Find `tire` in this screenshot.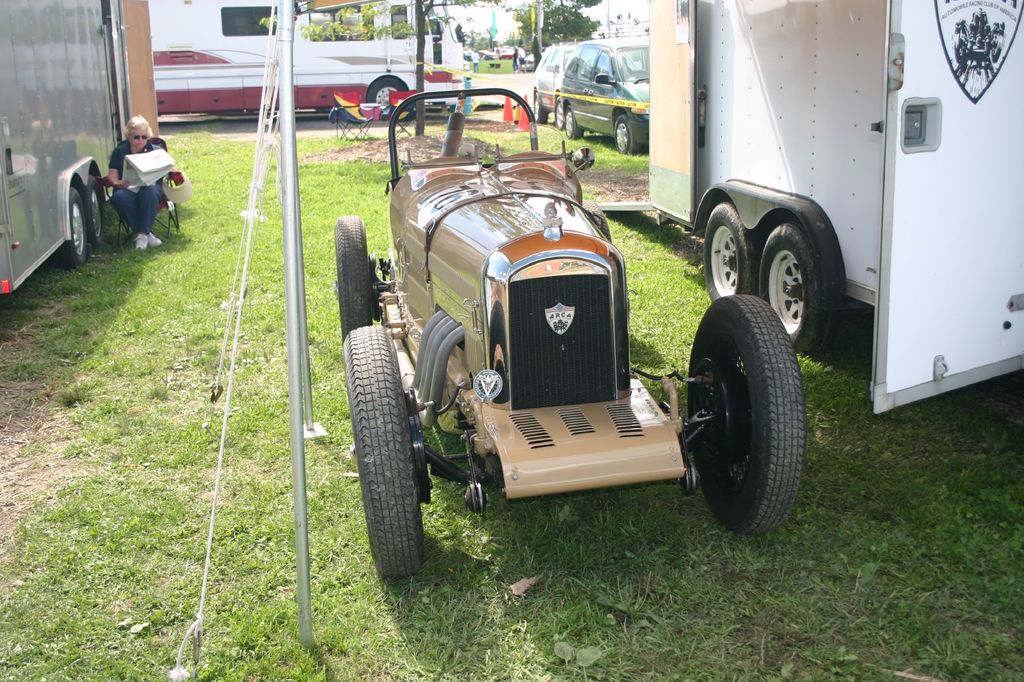
The bounding box for `tire` is rect(554, 97, 565, 130).
